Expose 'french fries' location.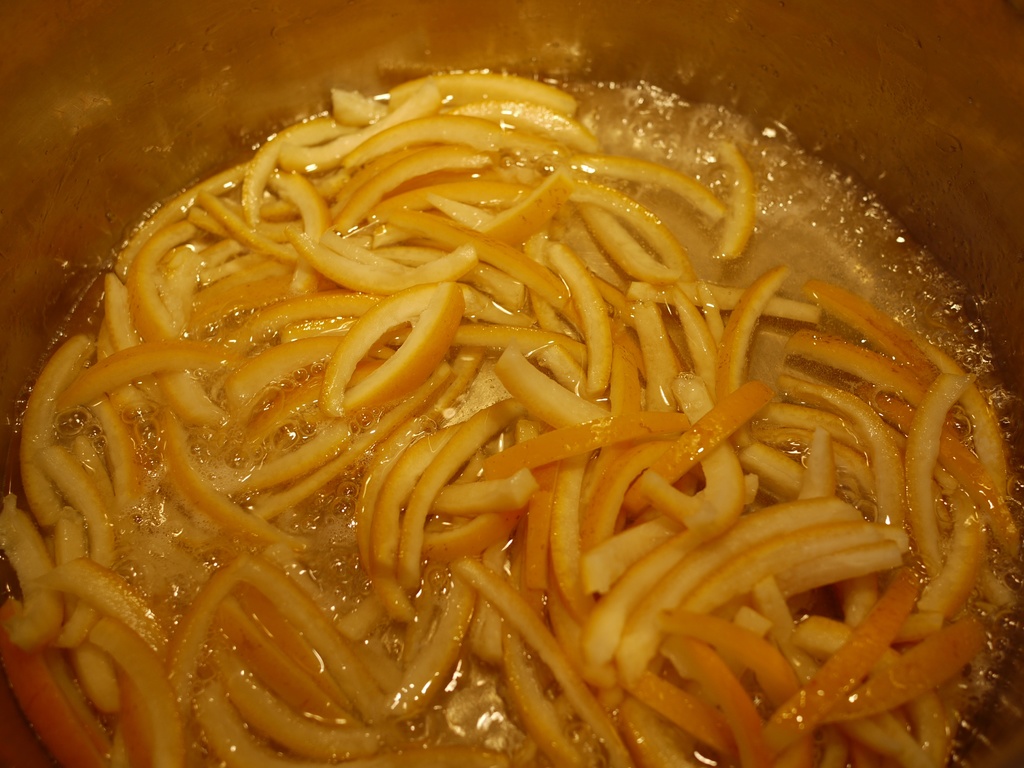
Exposed at box(802, 424, 837, 501).
